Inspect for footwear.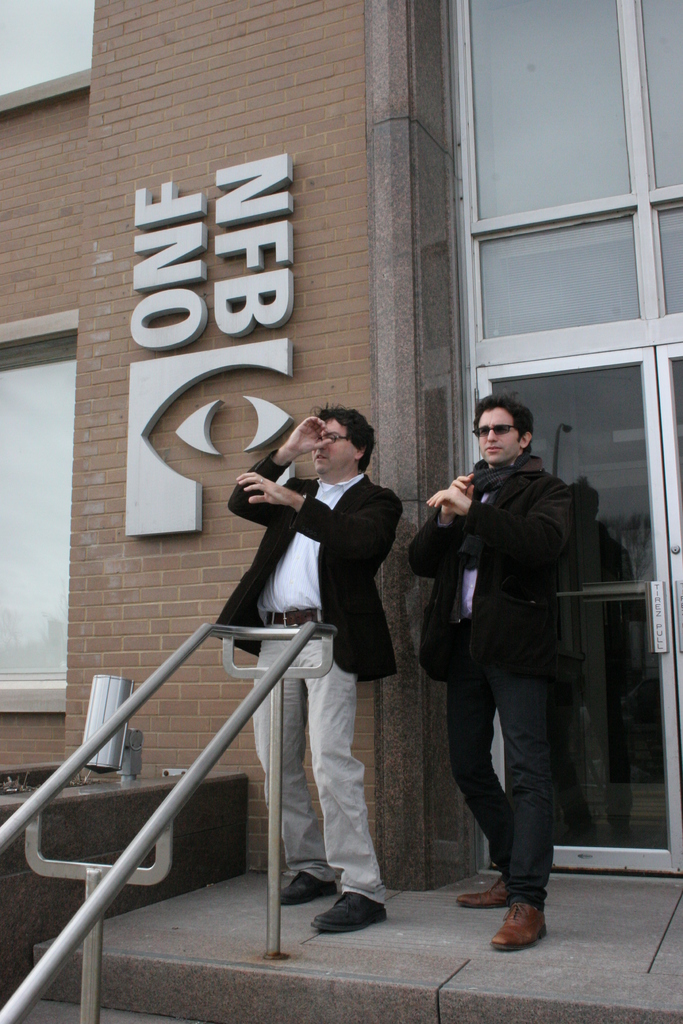
Inspection: bbox(274, 875, 338, 906).
